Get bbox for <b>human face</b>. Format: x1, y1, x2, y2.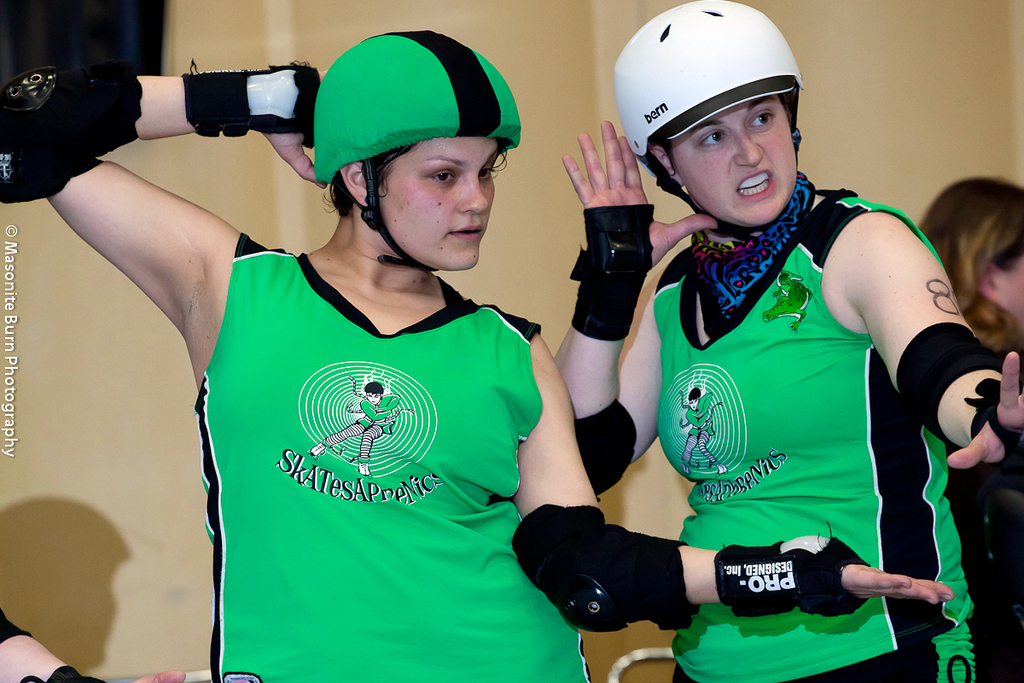
376, 137, 506, 272.
